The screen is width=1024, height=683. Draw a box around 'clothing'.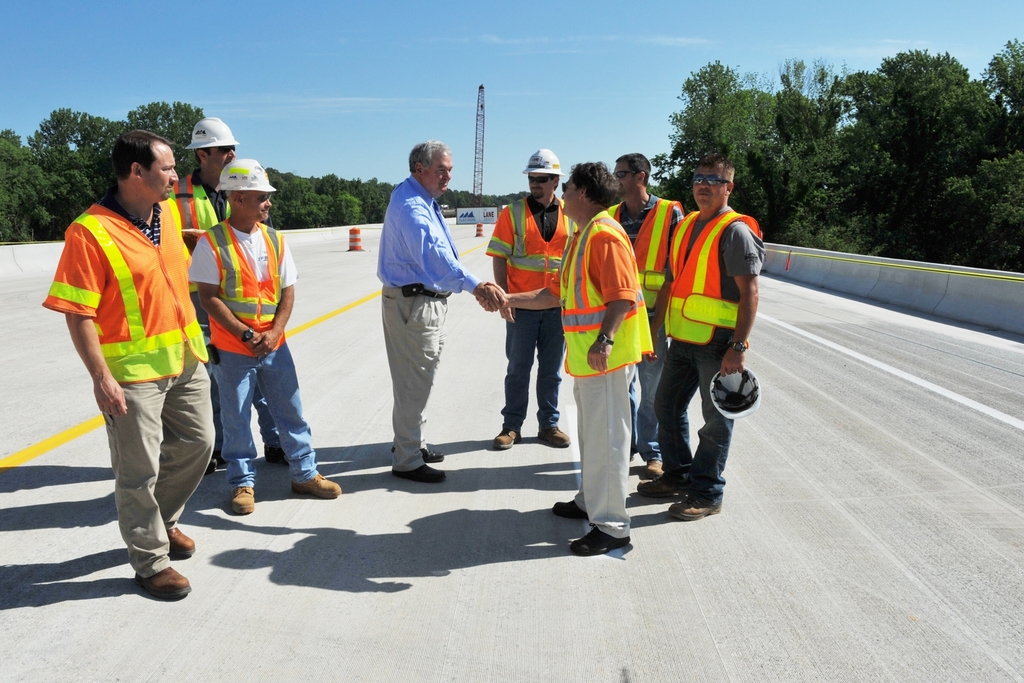
{"x1": 653, "y1": 203, "x2": 765, "y2": 506}.
